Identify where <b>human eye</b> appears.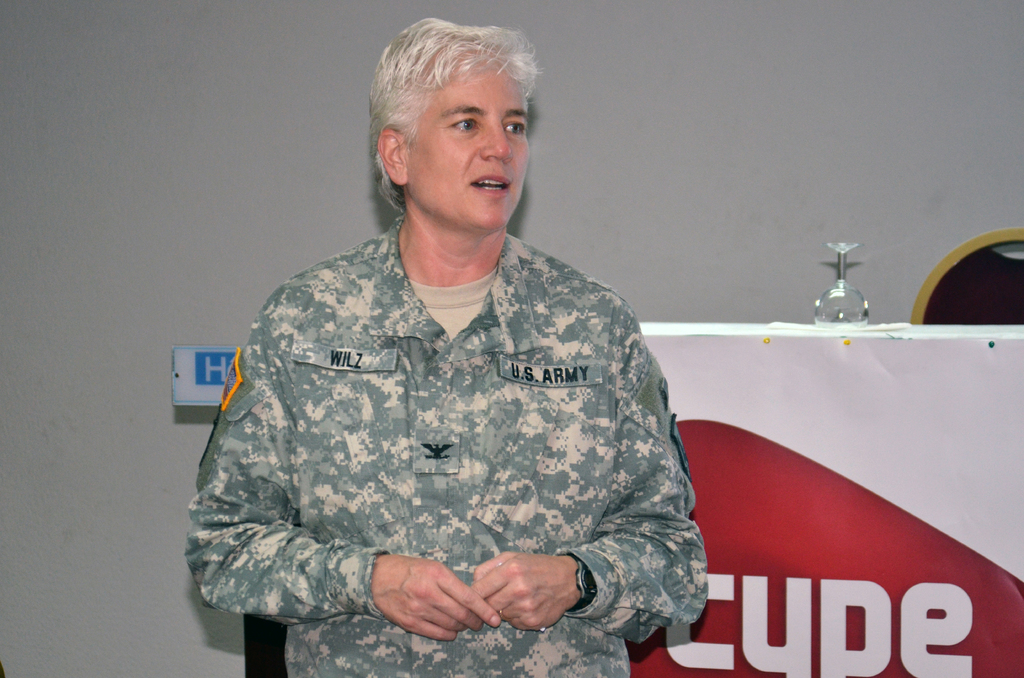
Appears at region(444, 115, 483, 134).
